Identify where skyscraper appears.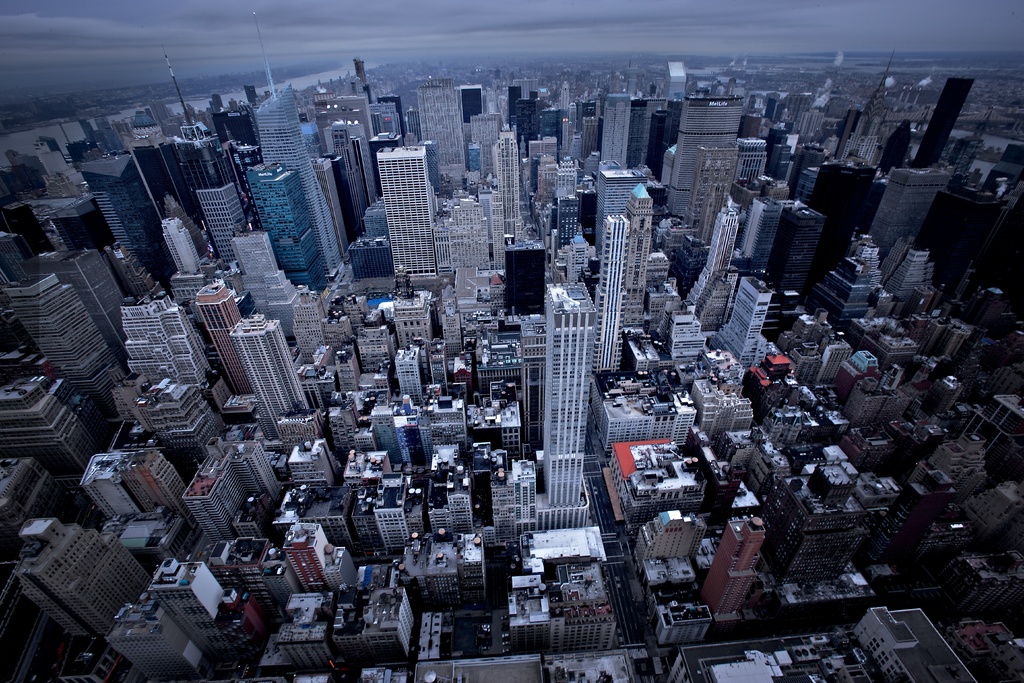
Appears at 748/183/772/268.
